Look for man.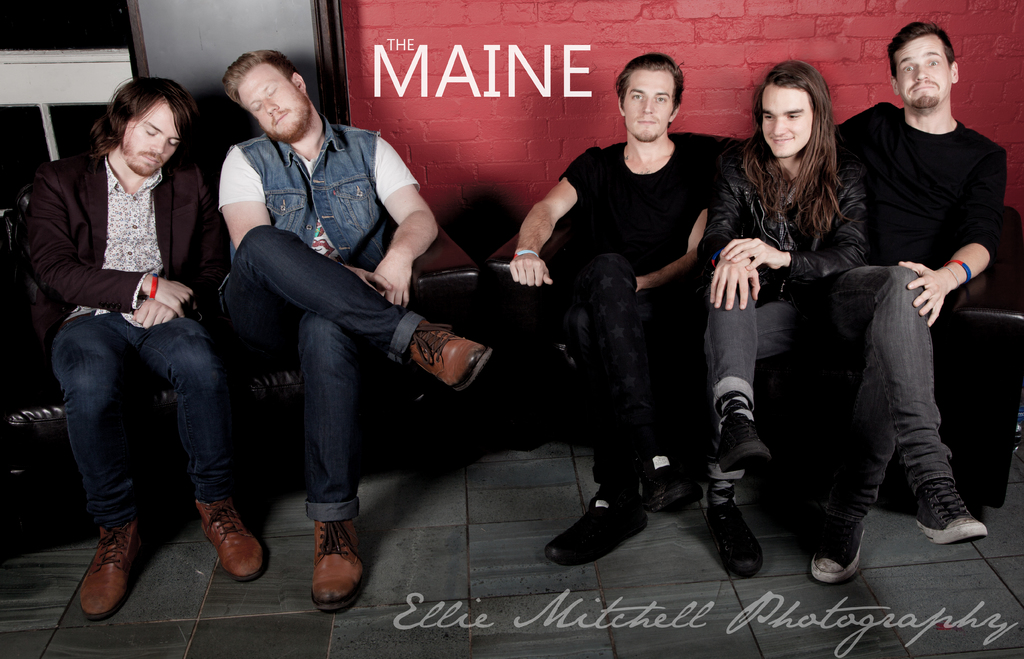
Found: x1=509, y1=49, x2=714, y2=564.
